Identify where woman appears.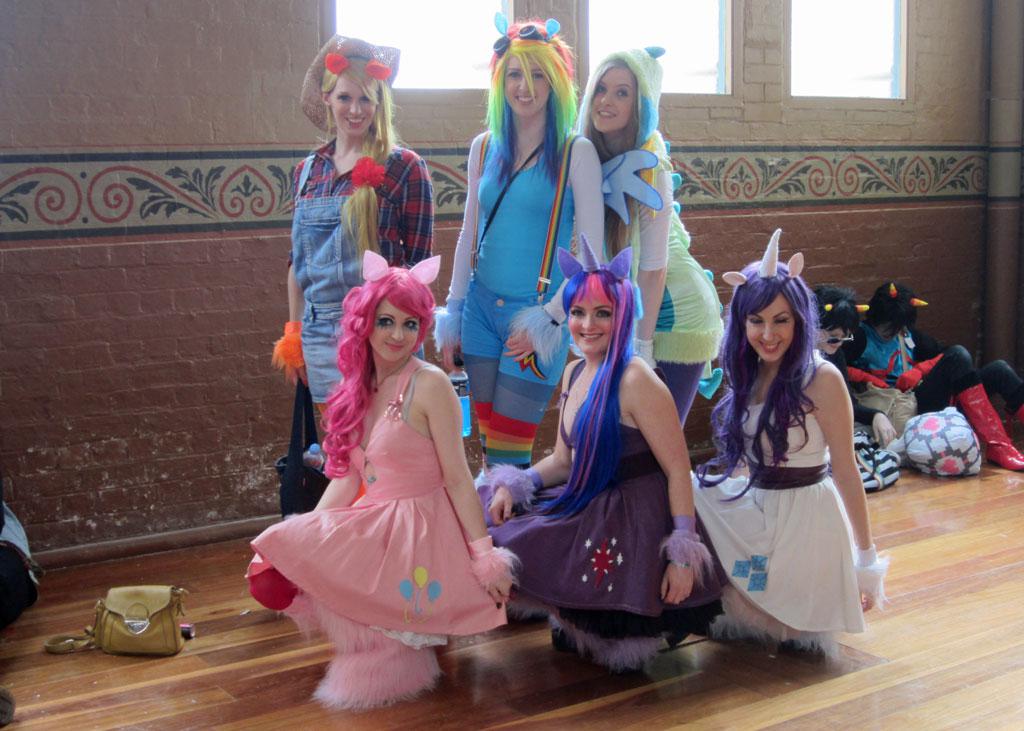
Appears at bbox=[579, 47, 725, 428].
